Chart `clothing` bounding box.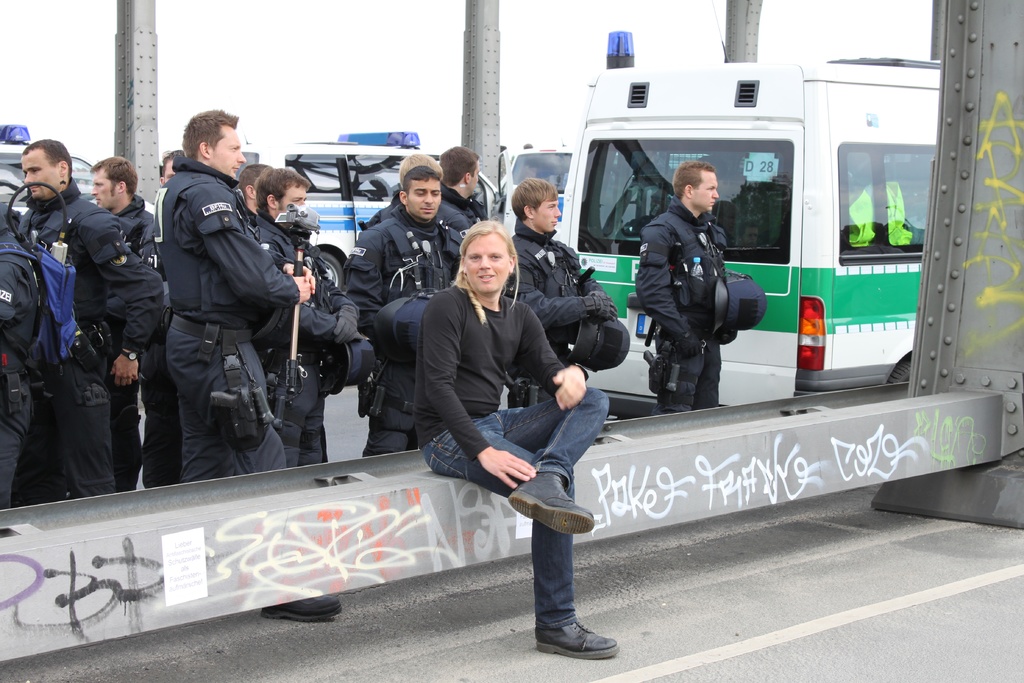
Charted: rect(348, 210, 464, 461).
